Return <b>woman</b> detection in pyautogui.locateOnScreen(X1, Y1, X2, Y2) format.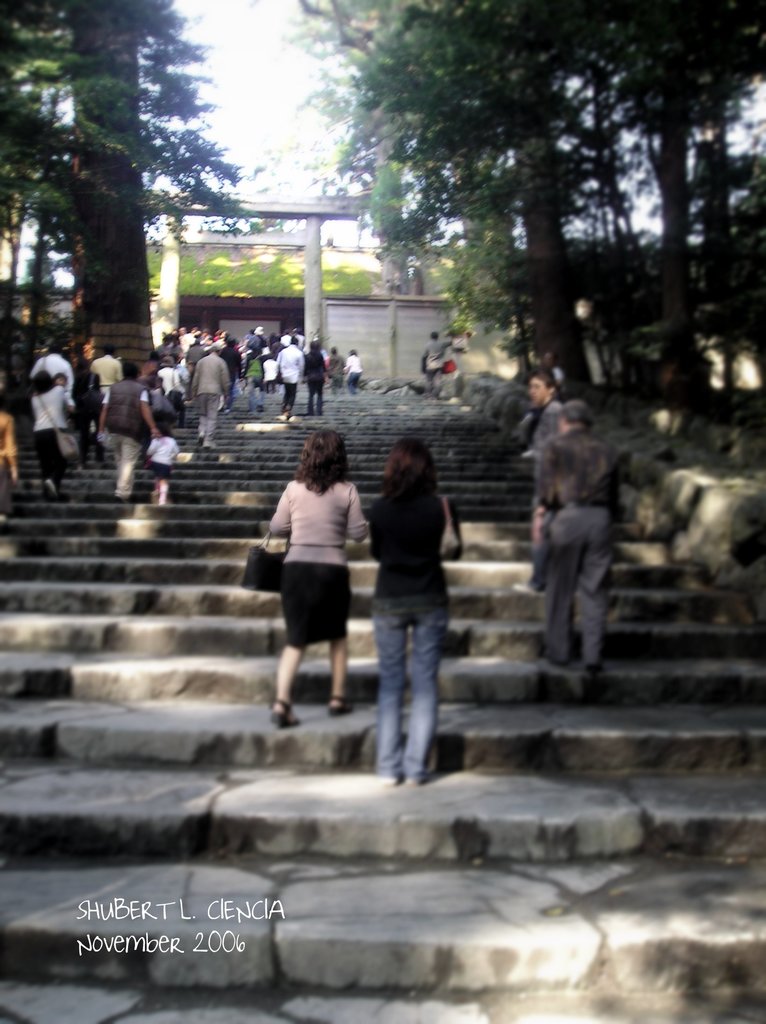
pyautogui.locateOnScreen(29, 371, 81, 495).
